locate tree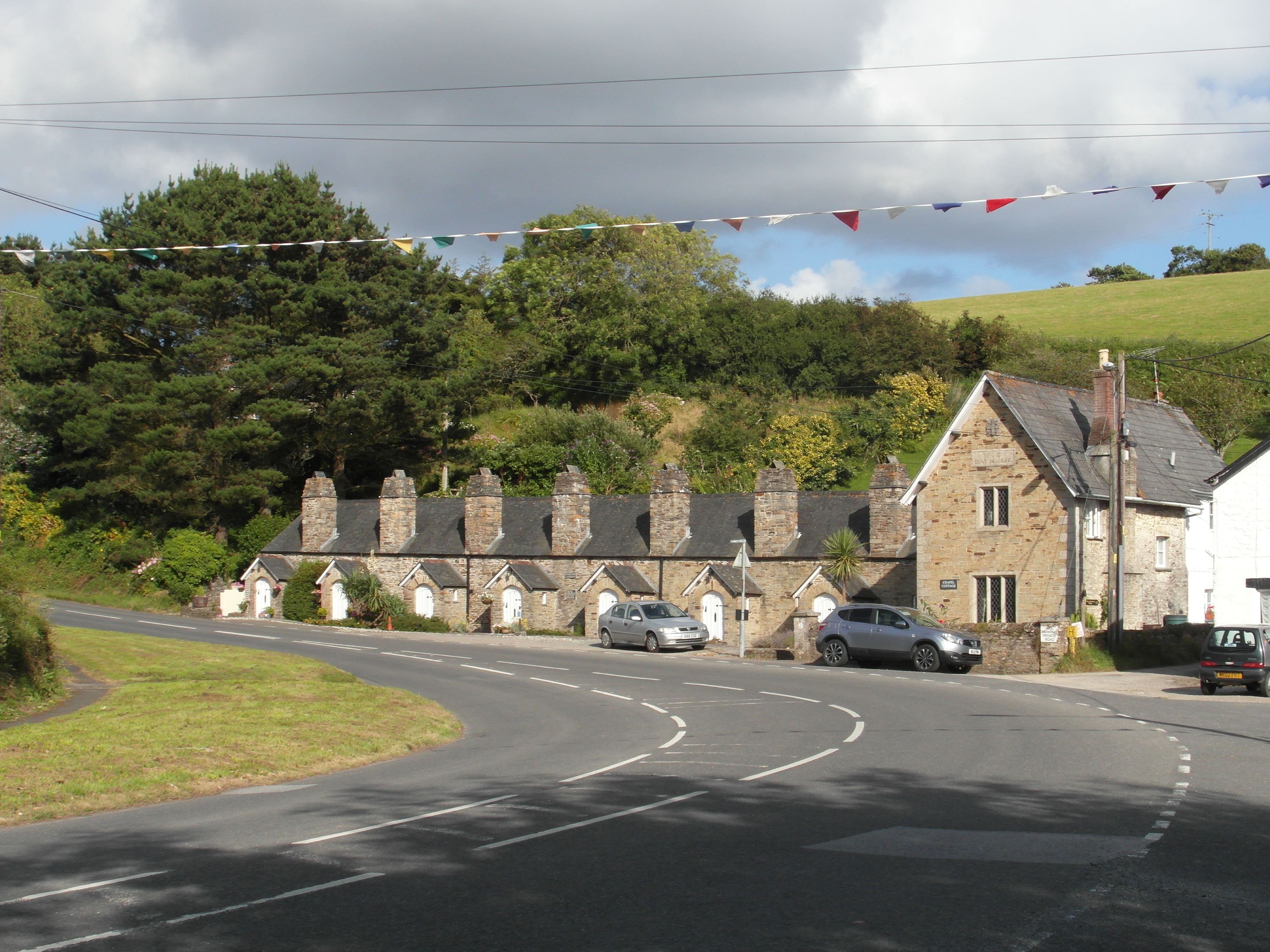
Rect(378, 92, 404, 98)
